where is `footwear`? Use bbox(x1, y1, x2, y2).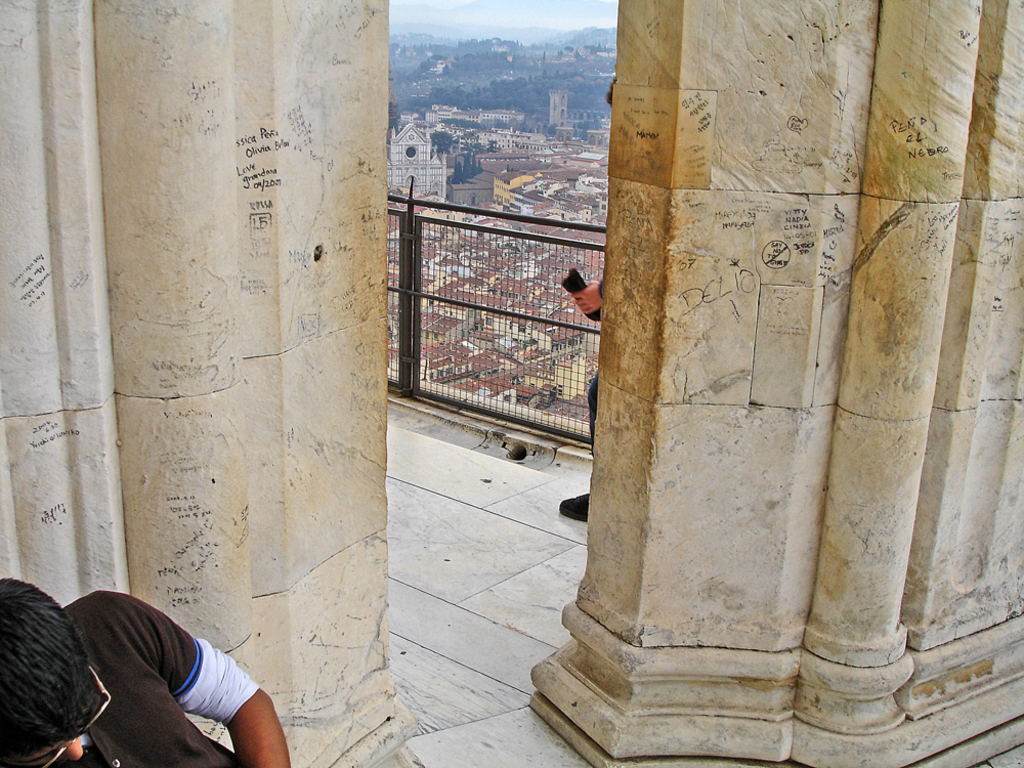
bbox(558, 490, 589, 518).
